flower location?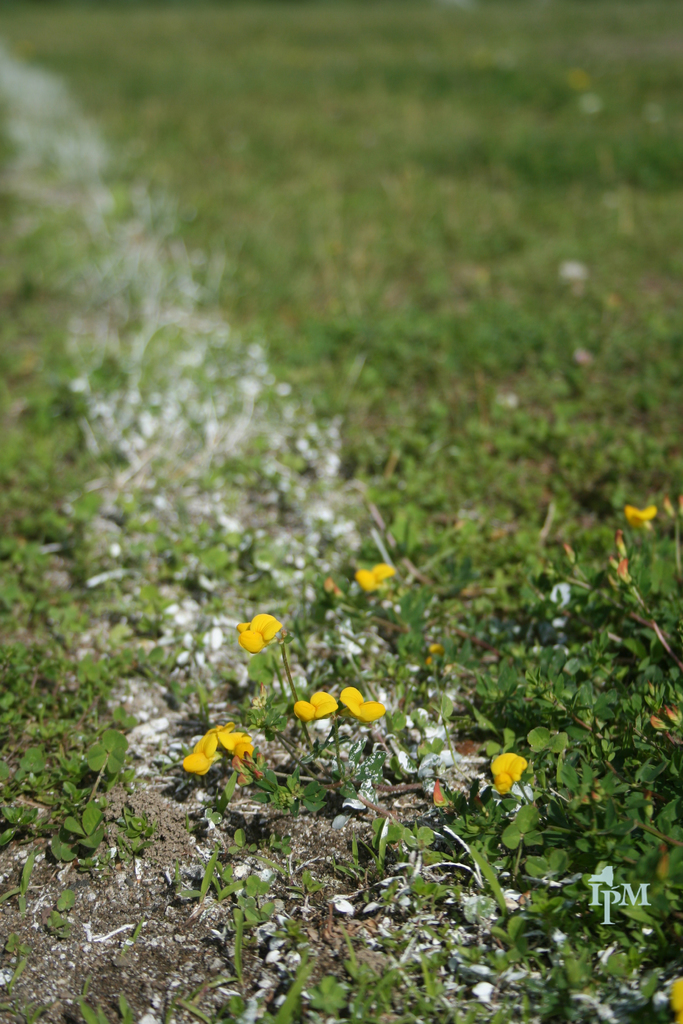
x1=217, y1=724, x2=257, y2=755
